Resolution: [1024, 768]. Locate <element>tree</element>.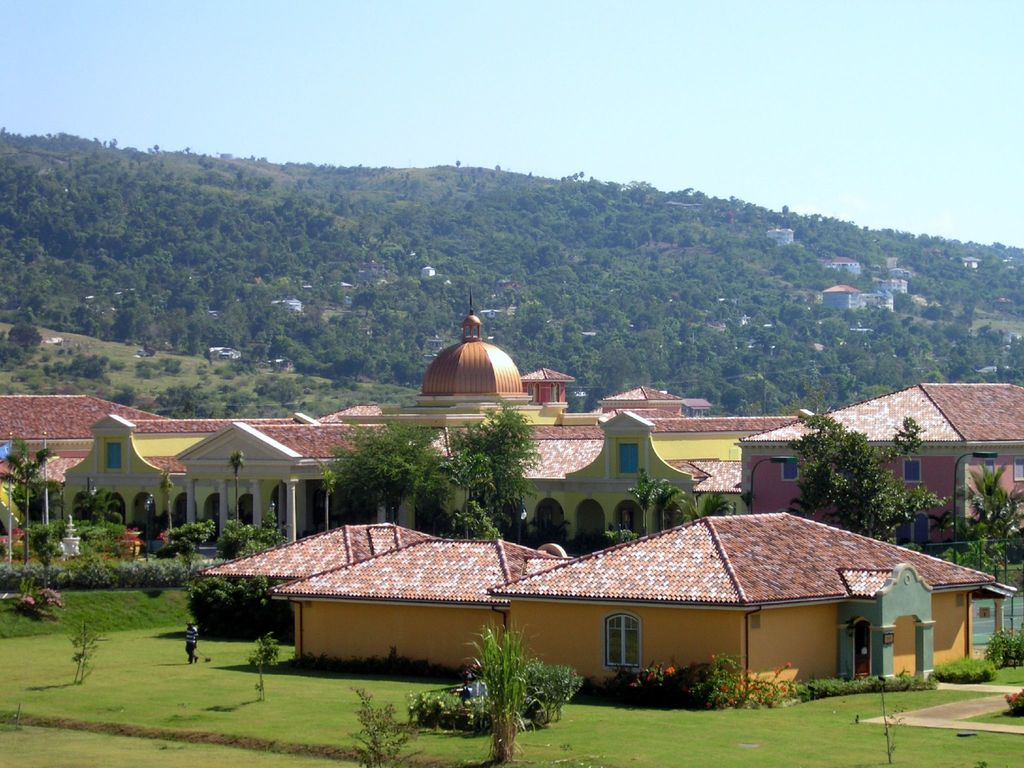
227/450/246/520.
